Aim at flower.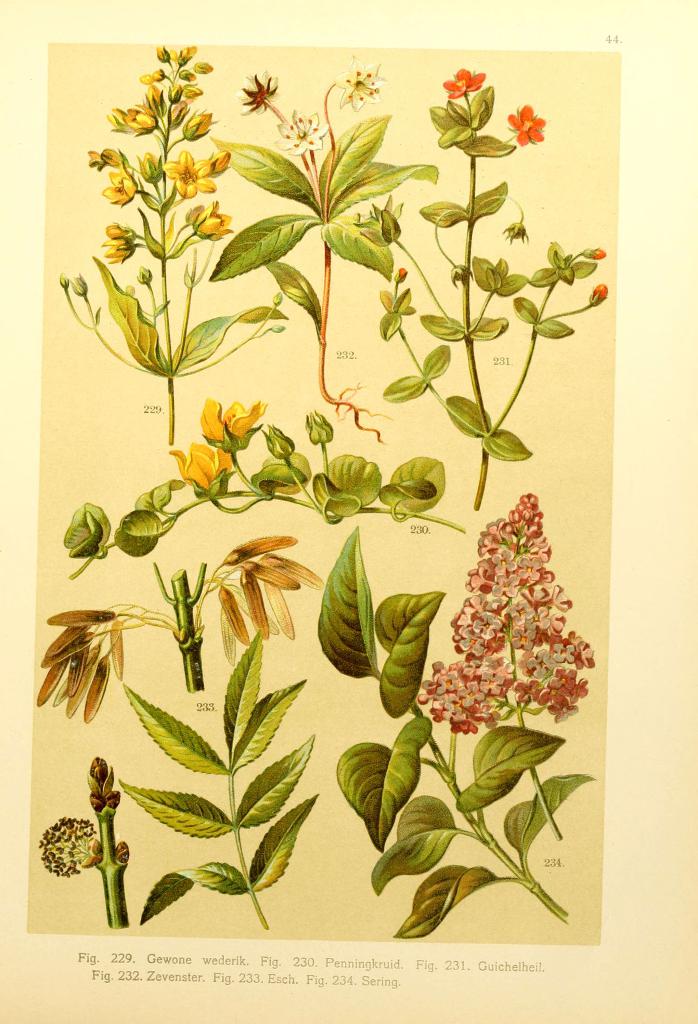
Aimed at x1=37 y1=814 x2=102 y2=875.
